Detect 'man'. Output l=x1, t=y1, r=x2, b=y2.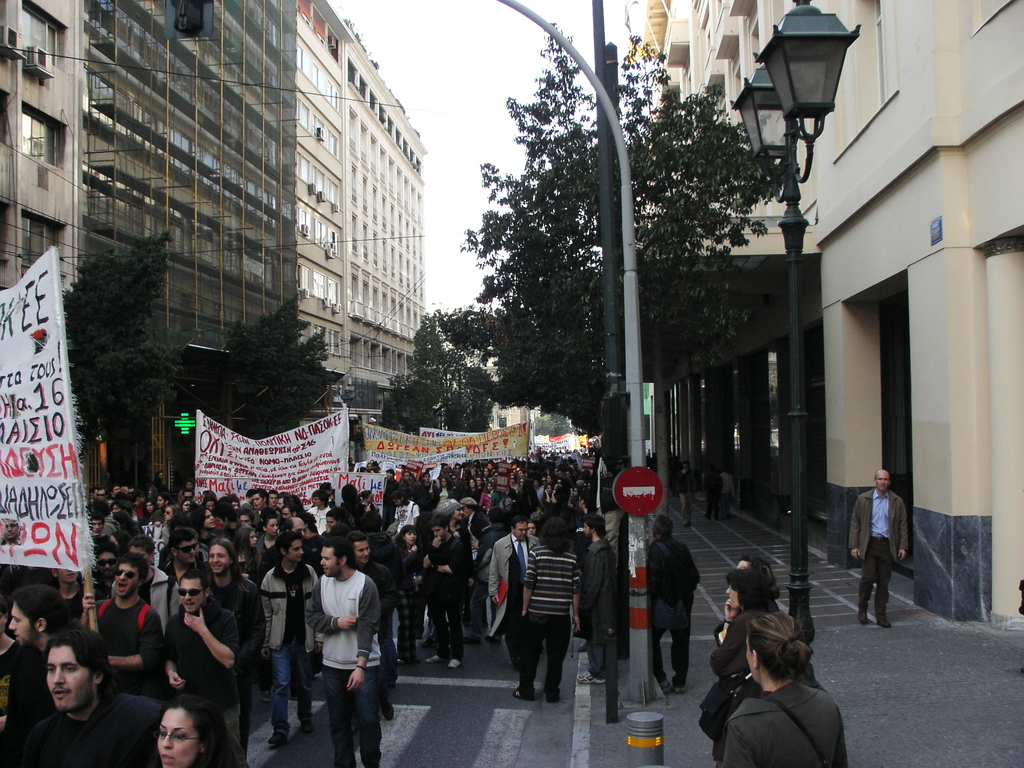
l=649, t=509, r=702, b=697.
